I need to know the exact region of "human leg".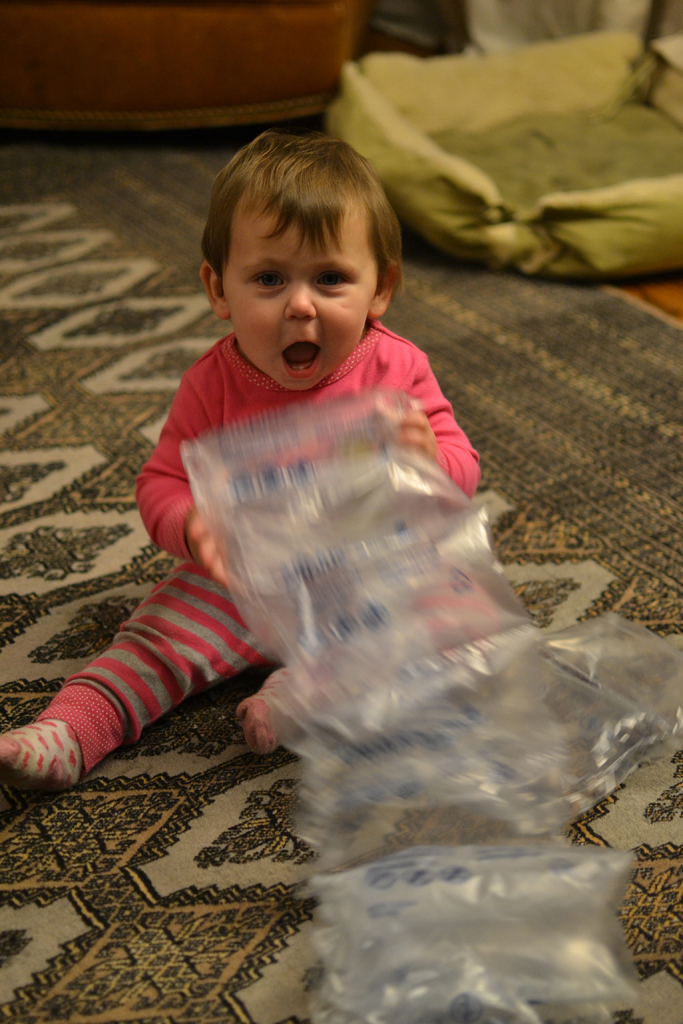
Region: crop(10, 566, 237, 785).
